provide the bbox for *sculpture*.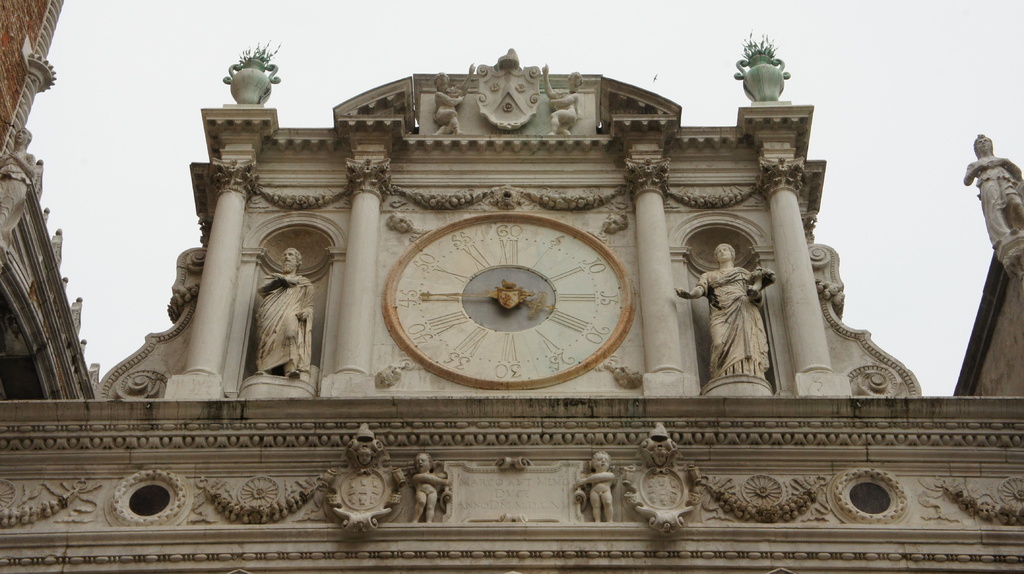
[x1=538, y1=61, x2=590, y2=143].
